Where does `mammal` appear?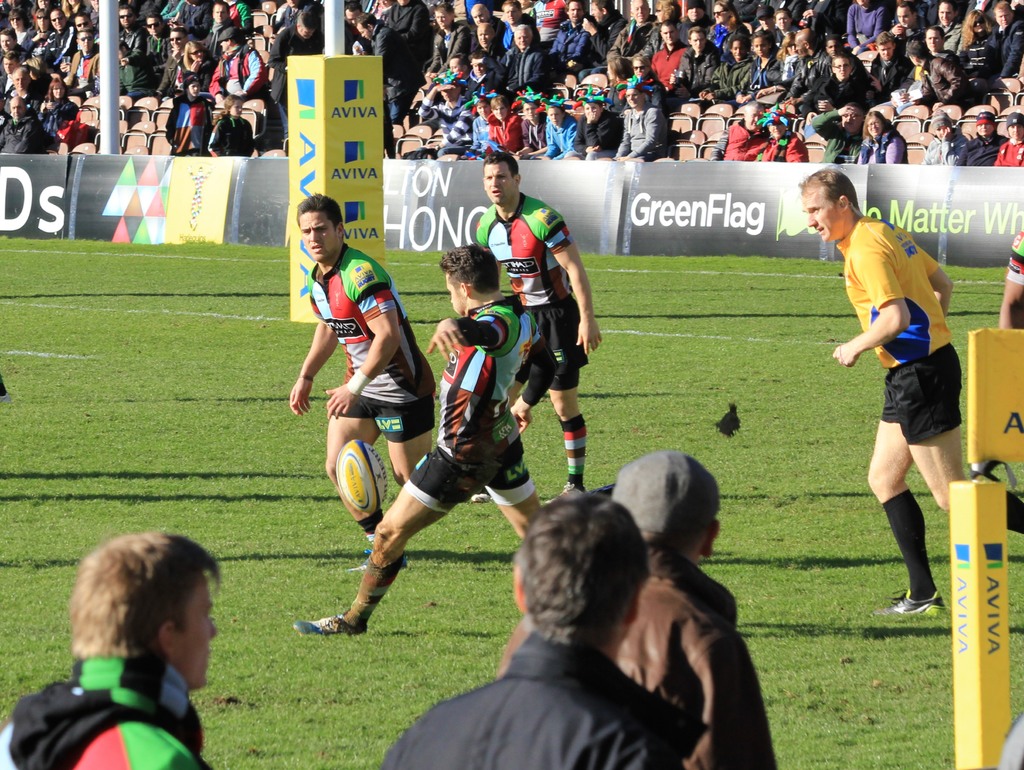
Appears at [890, 20, 953, 110].
